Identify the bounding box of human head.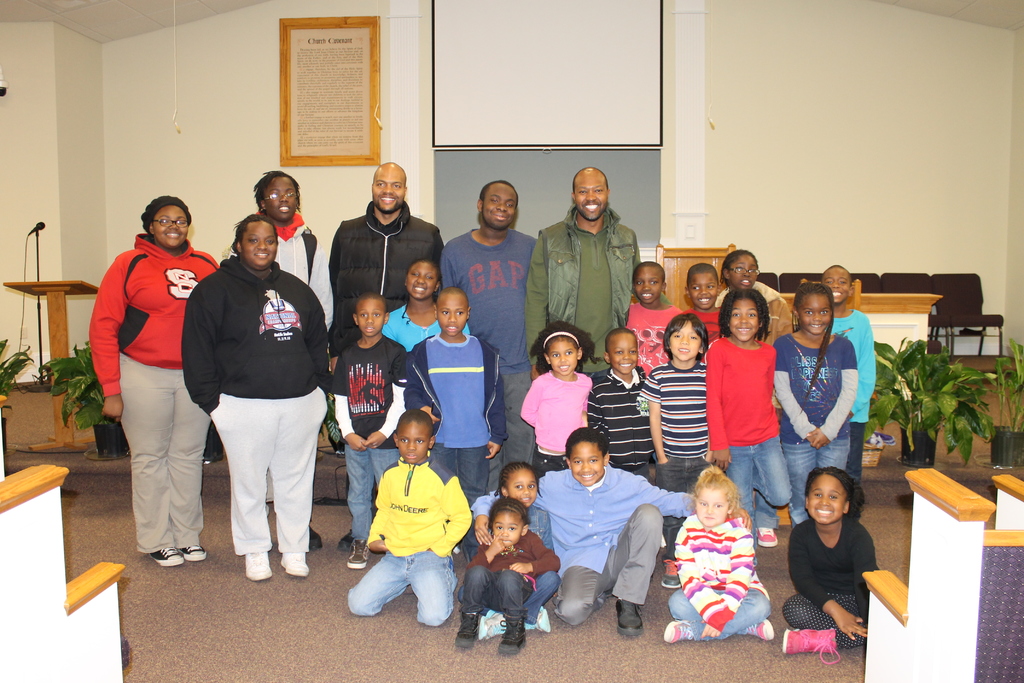
<region>545, 325, 584, 378</region>.
